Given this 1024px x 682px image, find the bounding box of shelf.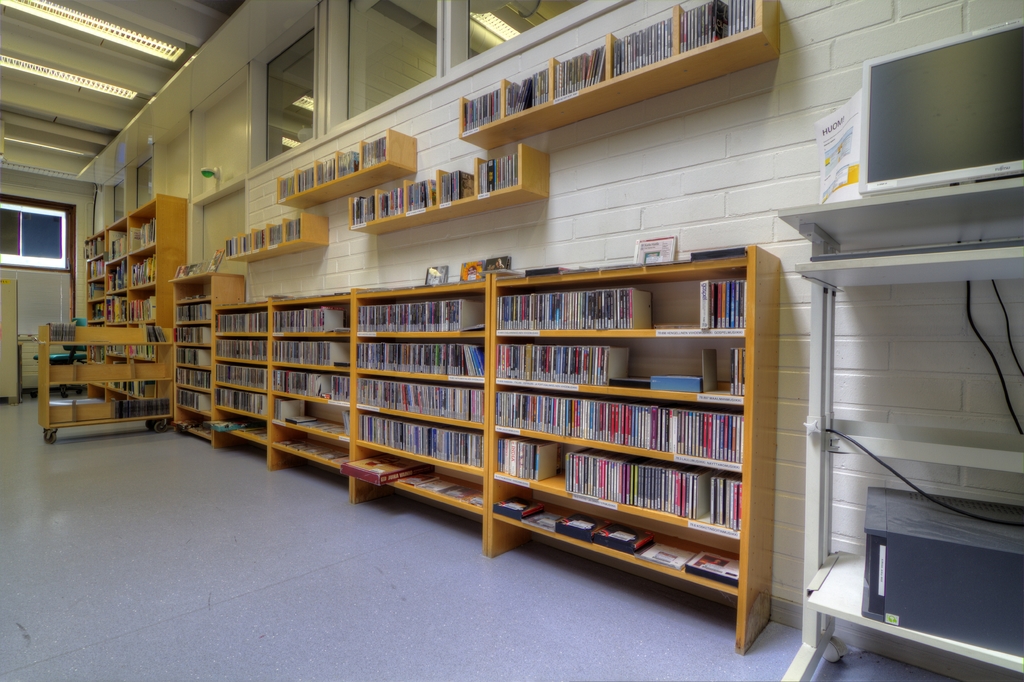
220/208/330/266.
